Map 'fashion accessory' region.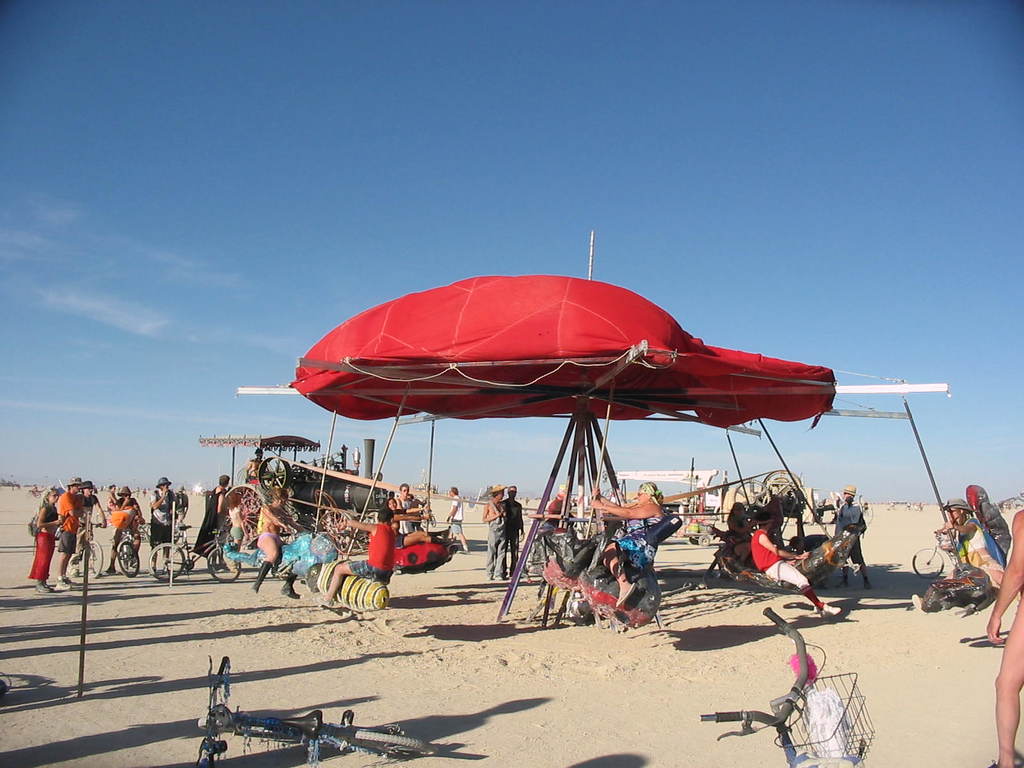
Mapped to <box>426,529,451,536</box>.
